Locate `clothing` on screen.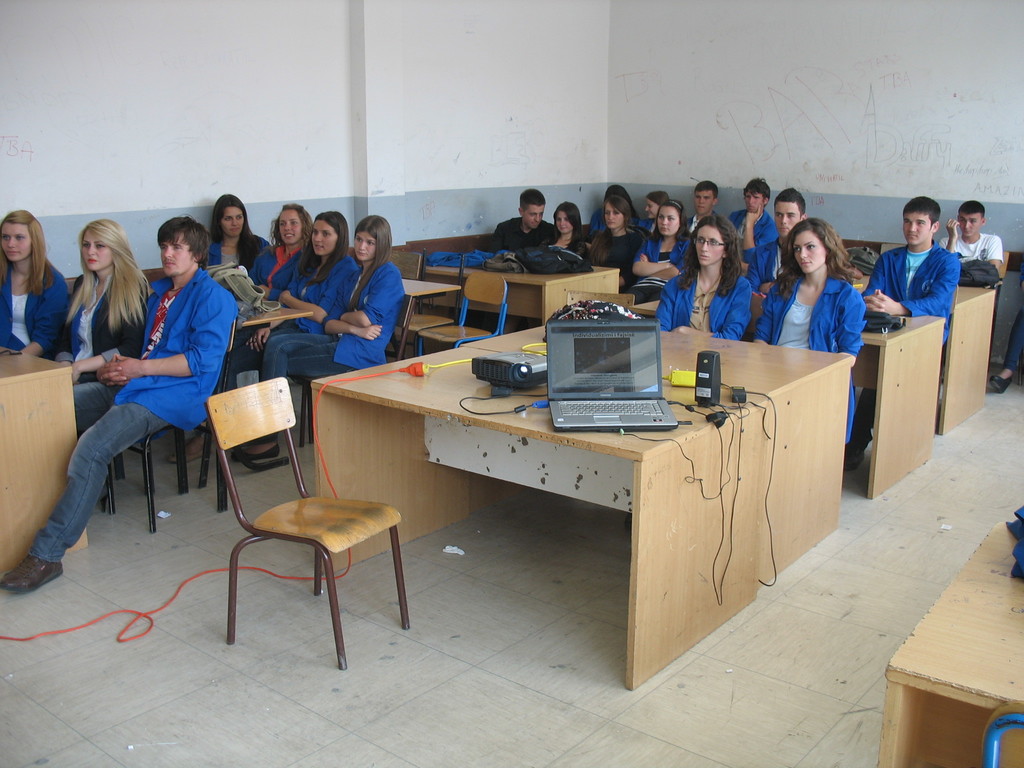
On screen at x1=685 y1=208 x2=728 y2=229.
